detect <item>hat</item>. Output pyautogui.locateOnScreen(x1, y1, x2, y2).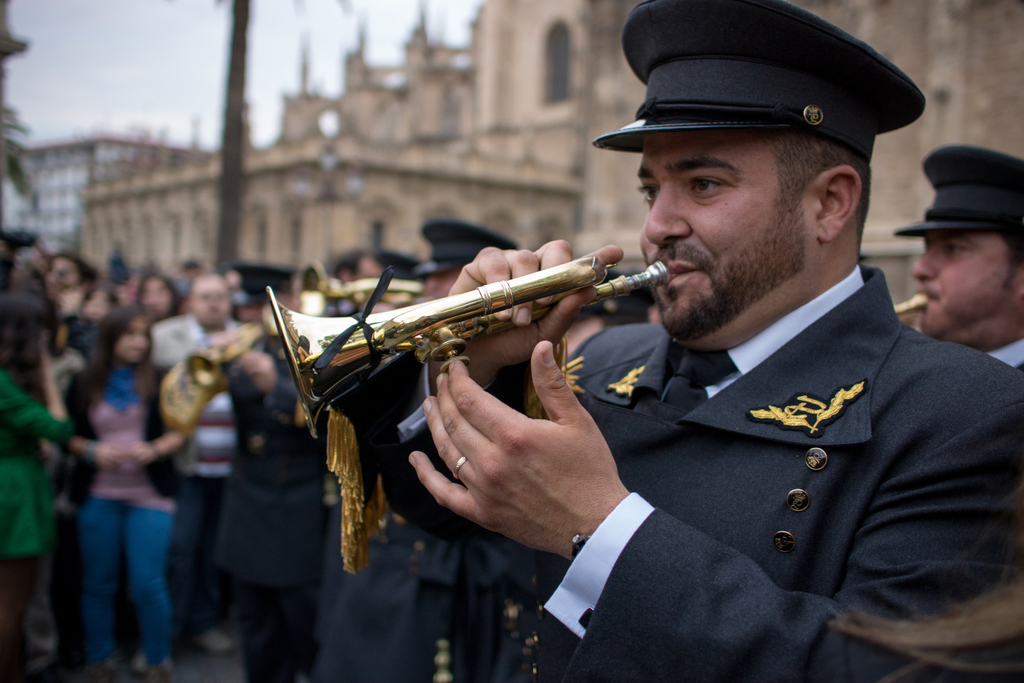
pyautogui.locateOnScreen(593, 0, 924, 161).
